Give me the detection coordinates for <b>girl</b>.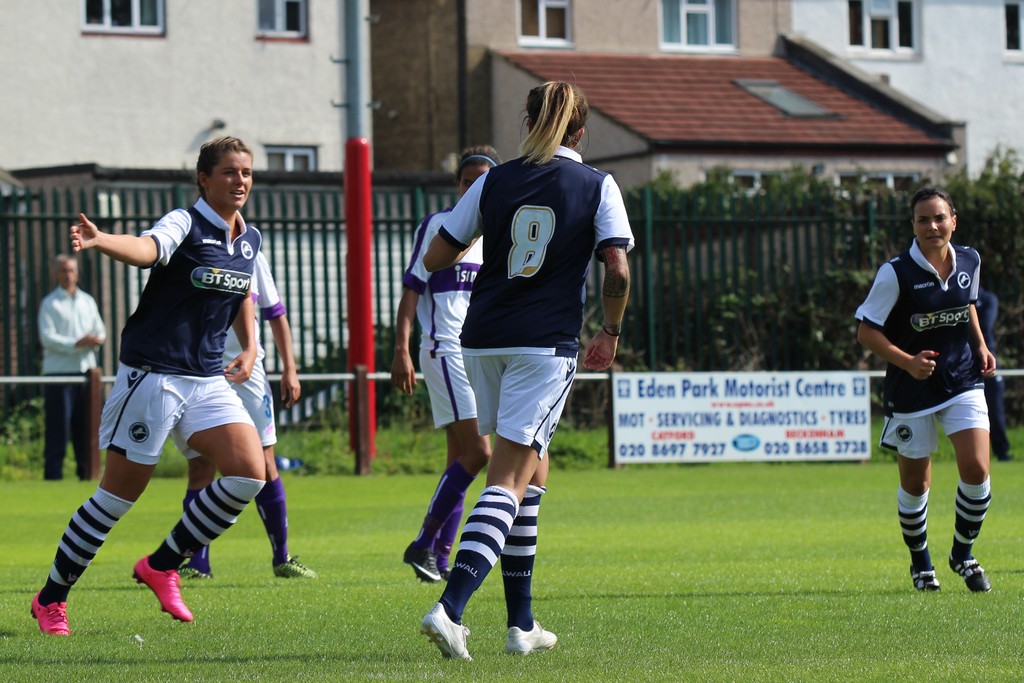
left=388, top=140, right=497, bottom=580.
